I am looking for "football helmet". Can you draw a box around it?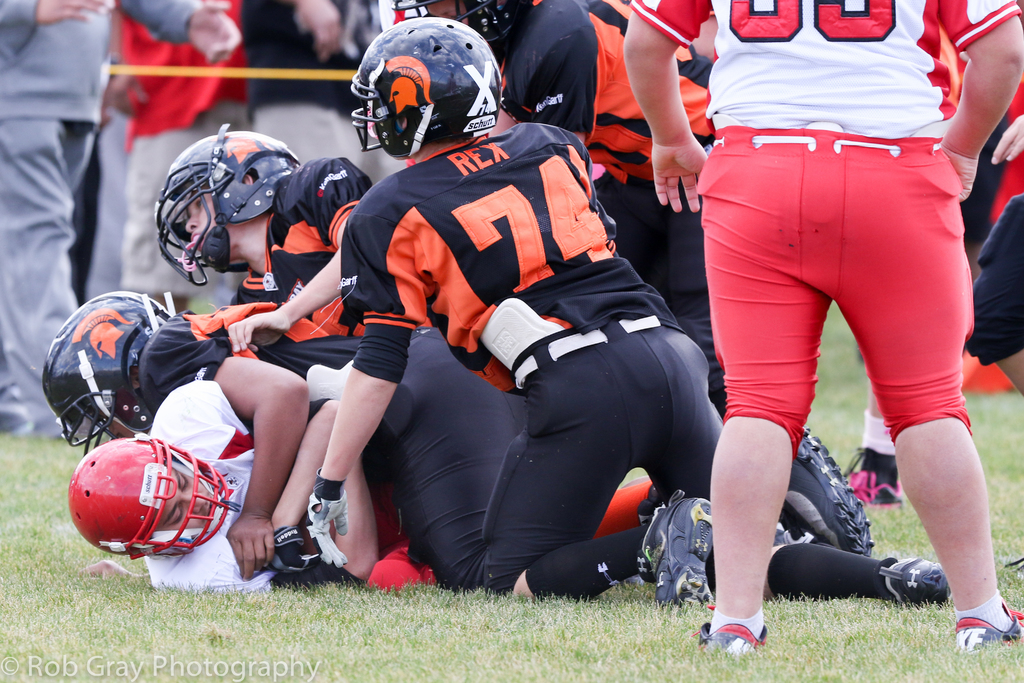
Sure, the bounding box is <box>334,9,495,163</box>.
